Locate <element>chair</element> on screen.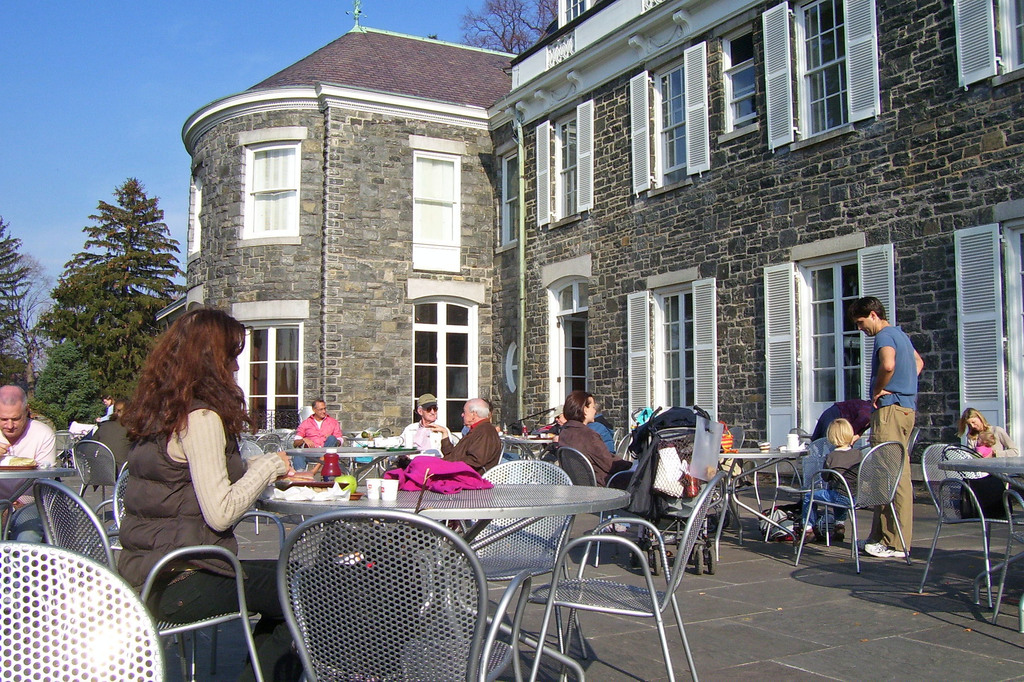
On screen at (0,540,168,681).
